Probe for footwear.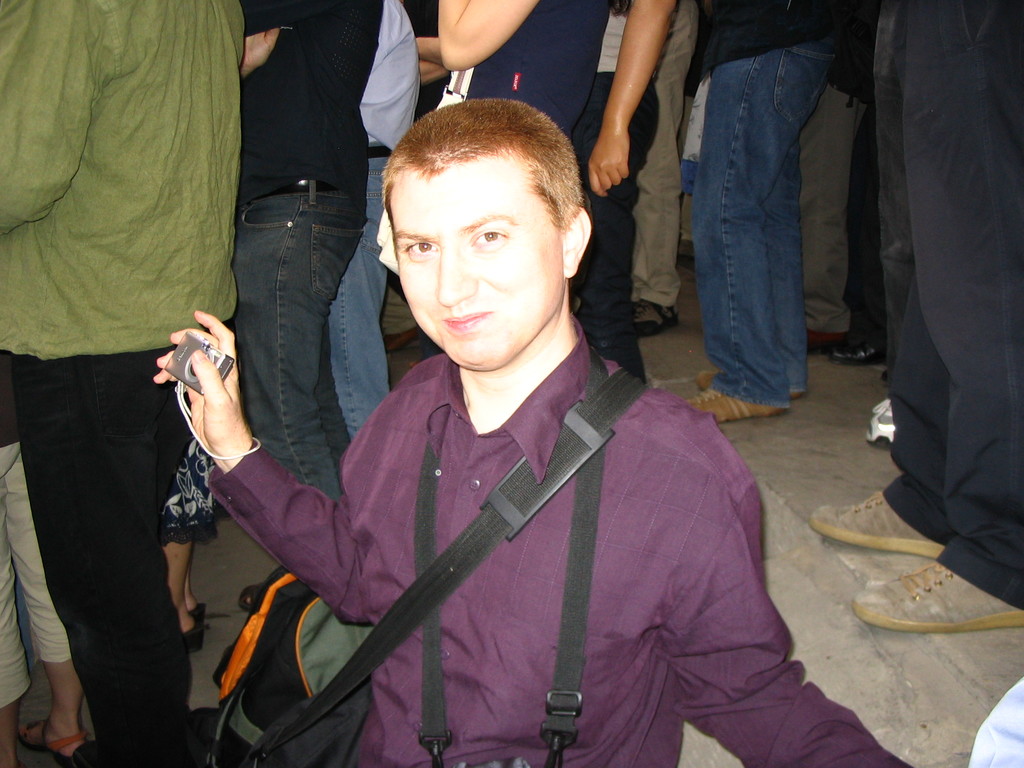
Probe result: detection(682, 385, 784, 426).
